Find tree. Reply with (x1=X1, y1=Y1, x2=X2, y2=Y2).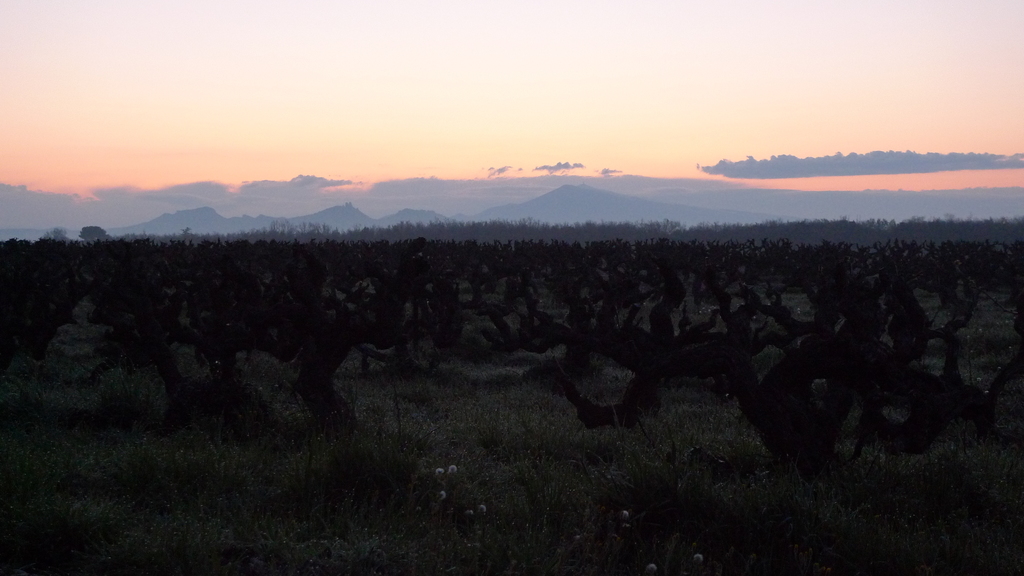
(x1=41, y1=228, x2=65, y2=244).
